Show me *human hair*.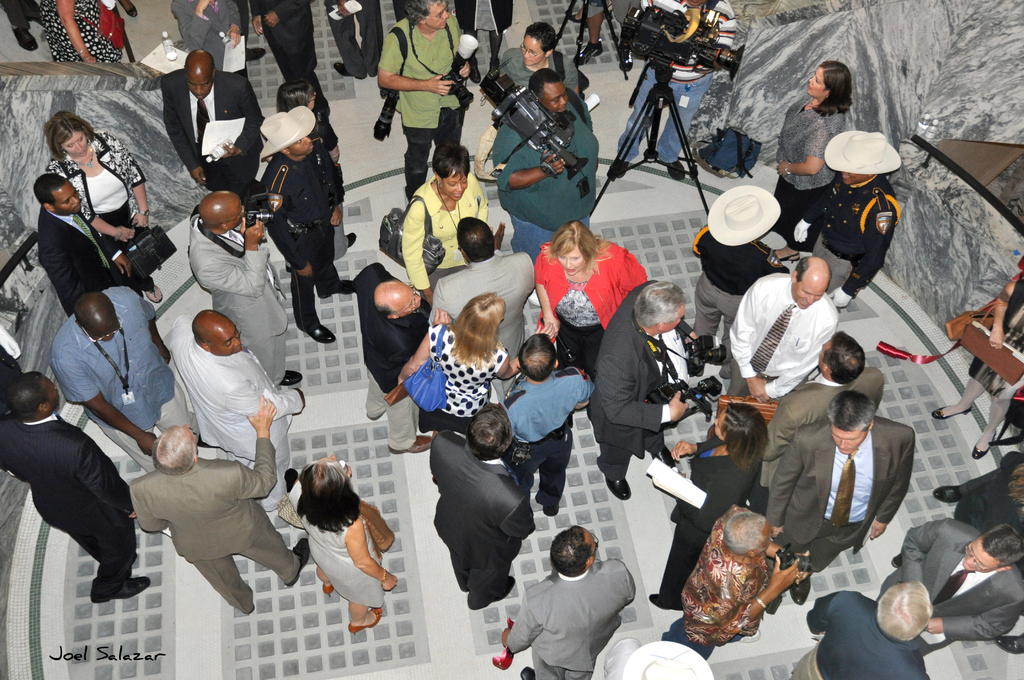
*human hair* is here: l=726, t=512, r=765, b=551.
